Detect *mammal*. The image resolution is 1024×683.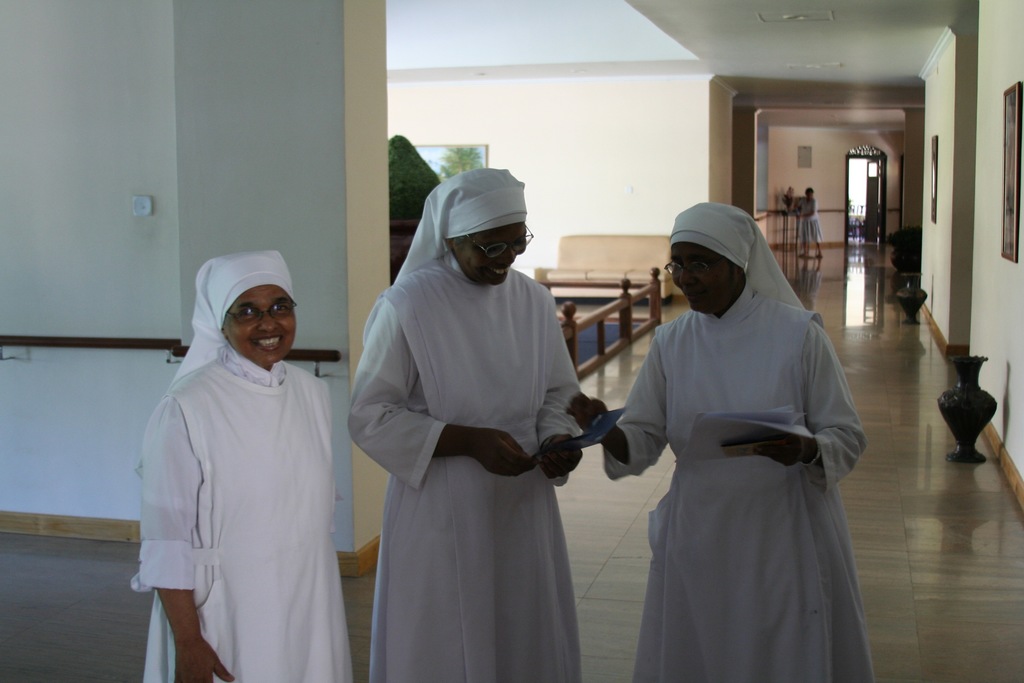
bbox(568, 199, 867, 682).
